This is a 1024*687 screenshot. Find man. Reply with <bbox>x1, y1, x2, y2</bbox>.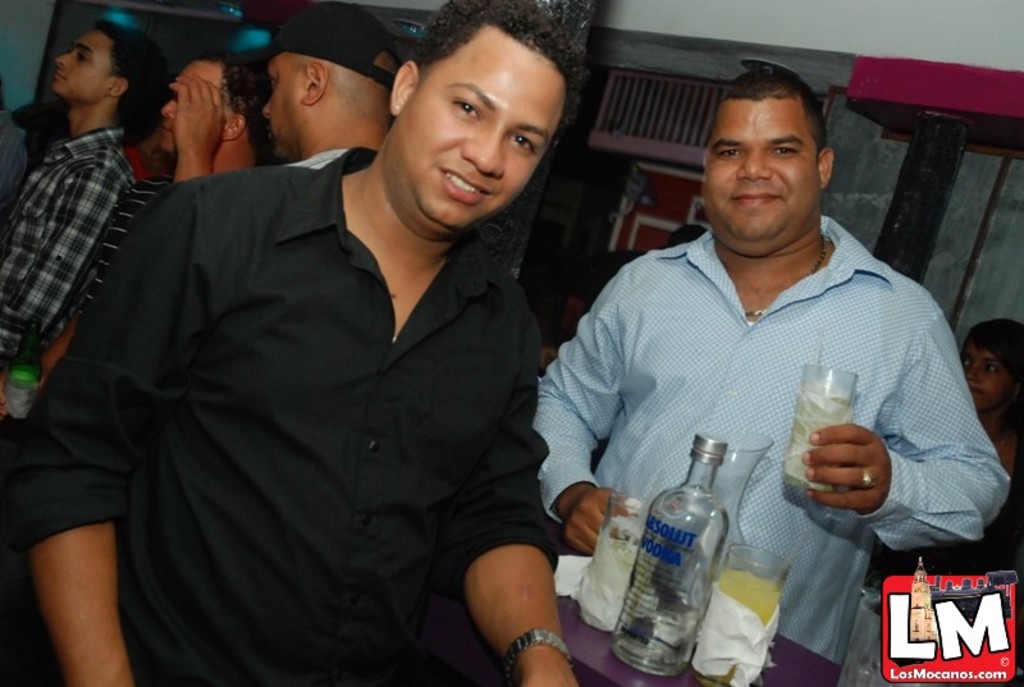
<bbox>35, 42, 264, 408</bbox>.
